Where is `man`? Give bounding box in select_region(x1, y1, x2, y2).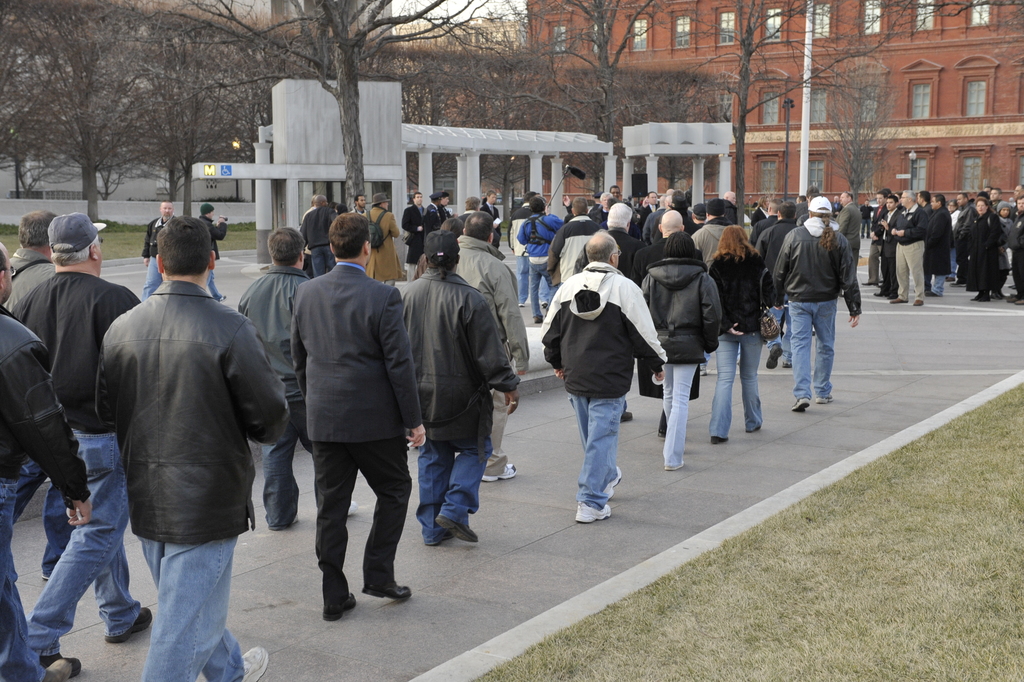
select_region(145, 209, 178, 295).
